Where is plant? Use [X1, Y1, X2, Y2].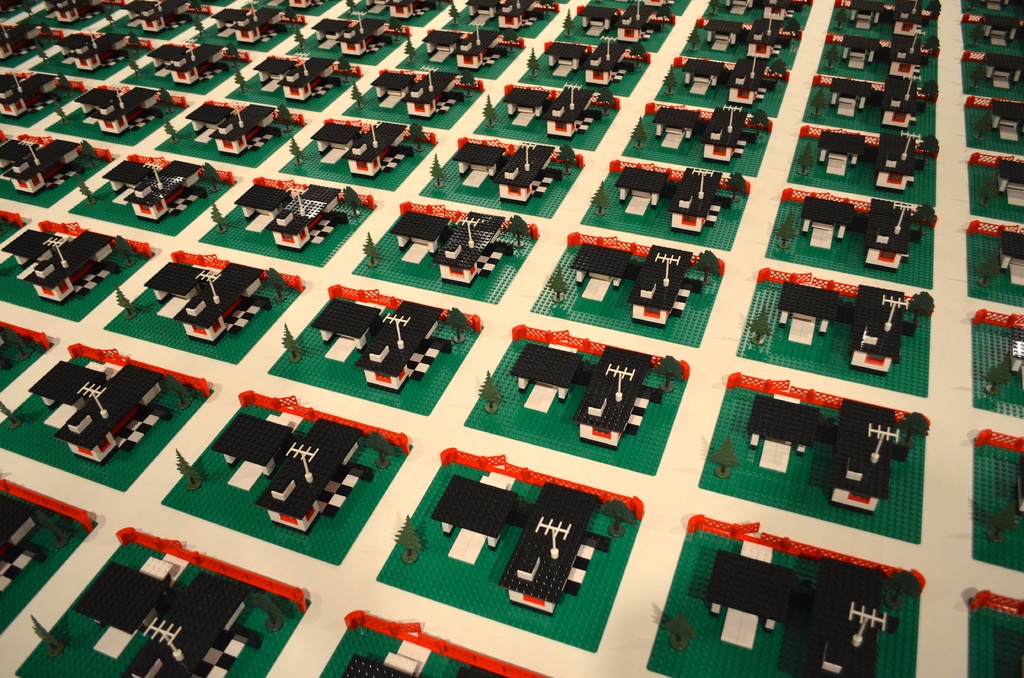
[497, 25, 526, 56].
